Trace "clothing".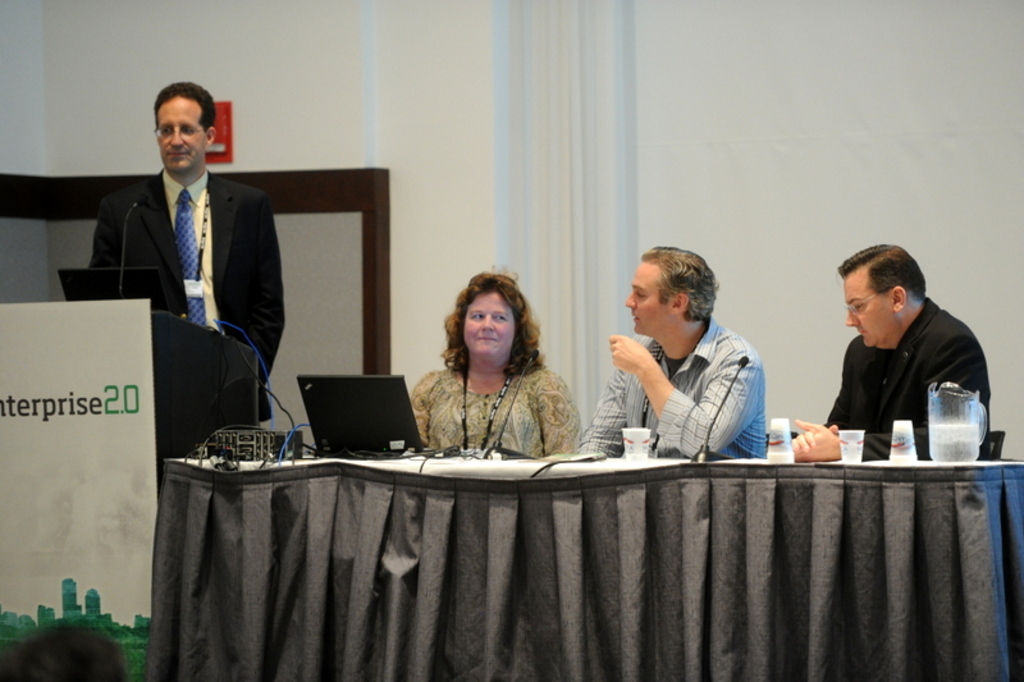
Traced to [left=401, top=324, right=584, bottom=463].
